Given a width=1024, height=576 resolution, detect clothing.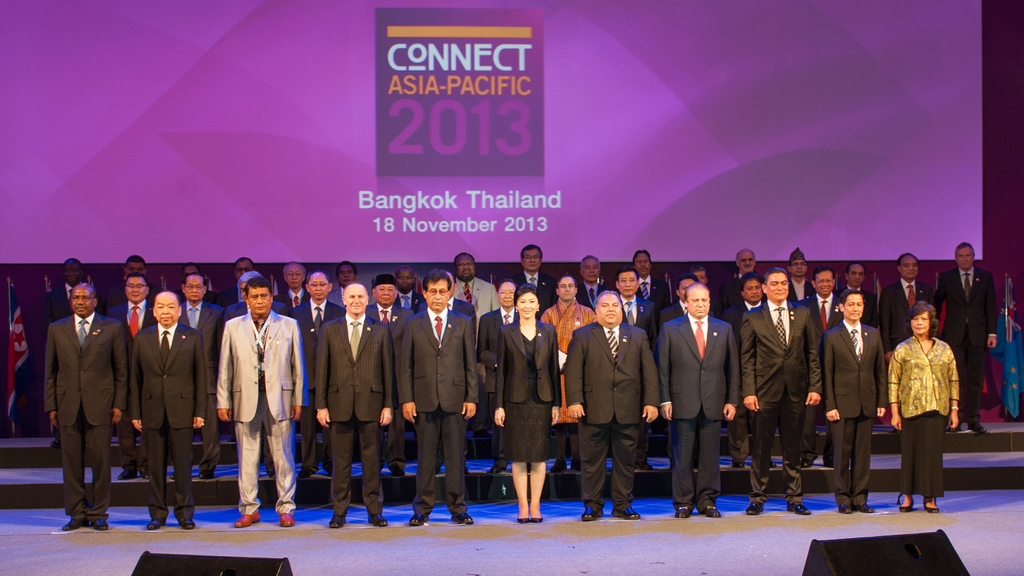
left=269, top=279, right=300, bottom=314.
